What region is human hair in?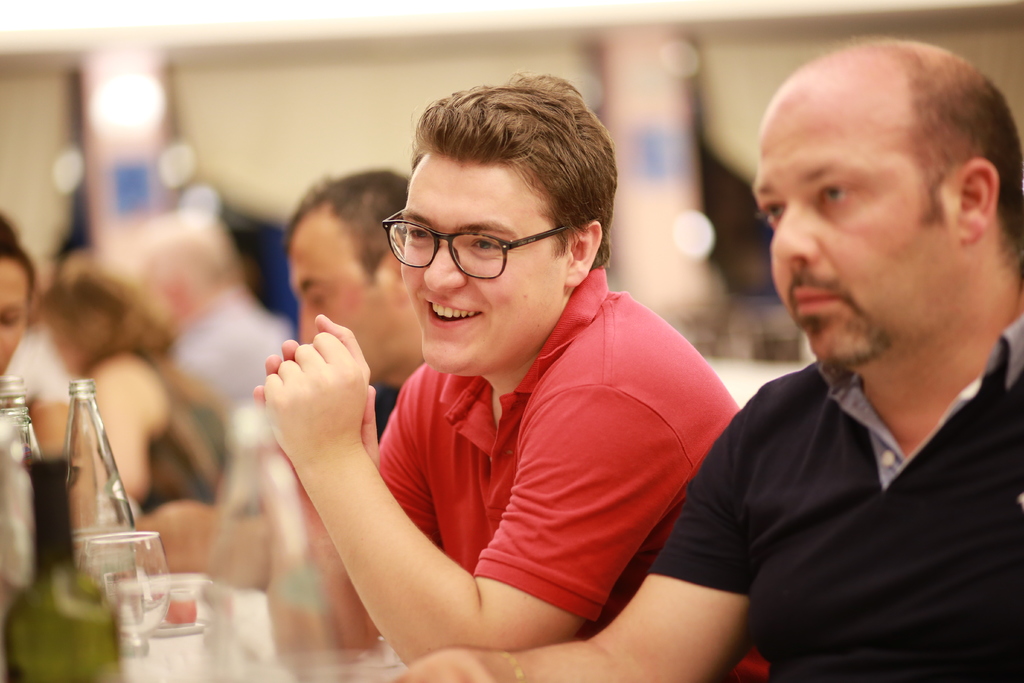
crop(869, 37, 1023, 292).
